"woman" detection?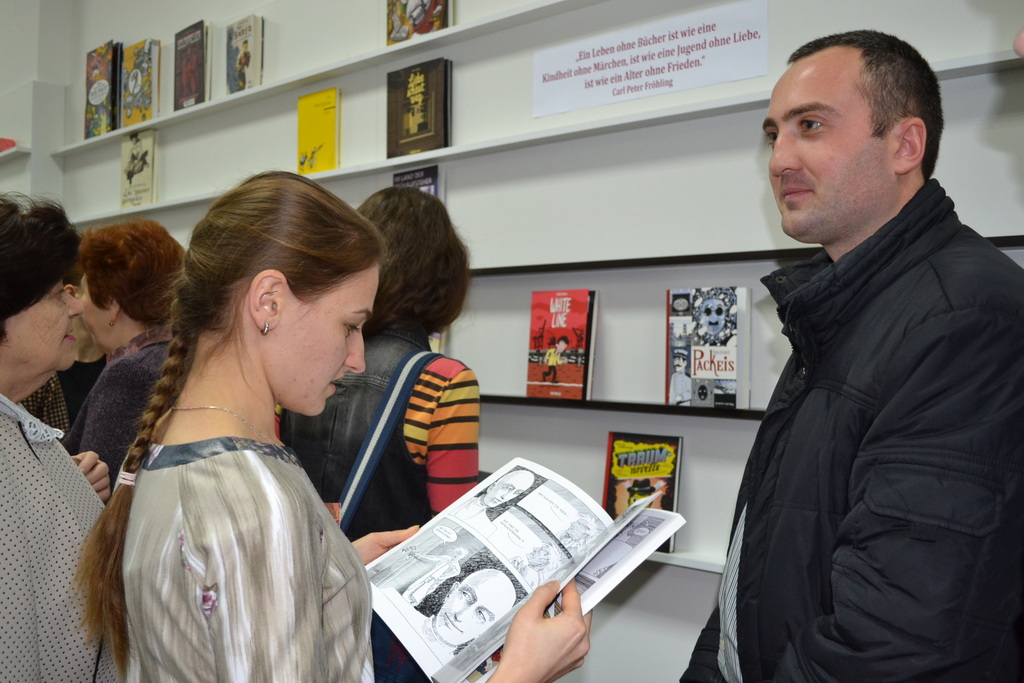
pyautogui.locateOnScreen(65, 163, 605, 682)
